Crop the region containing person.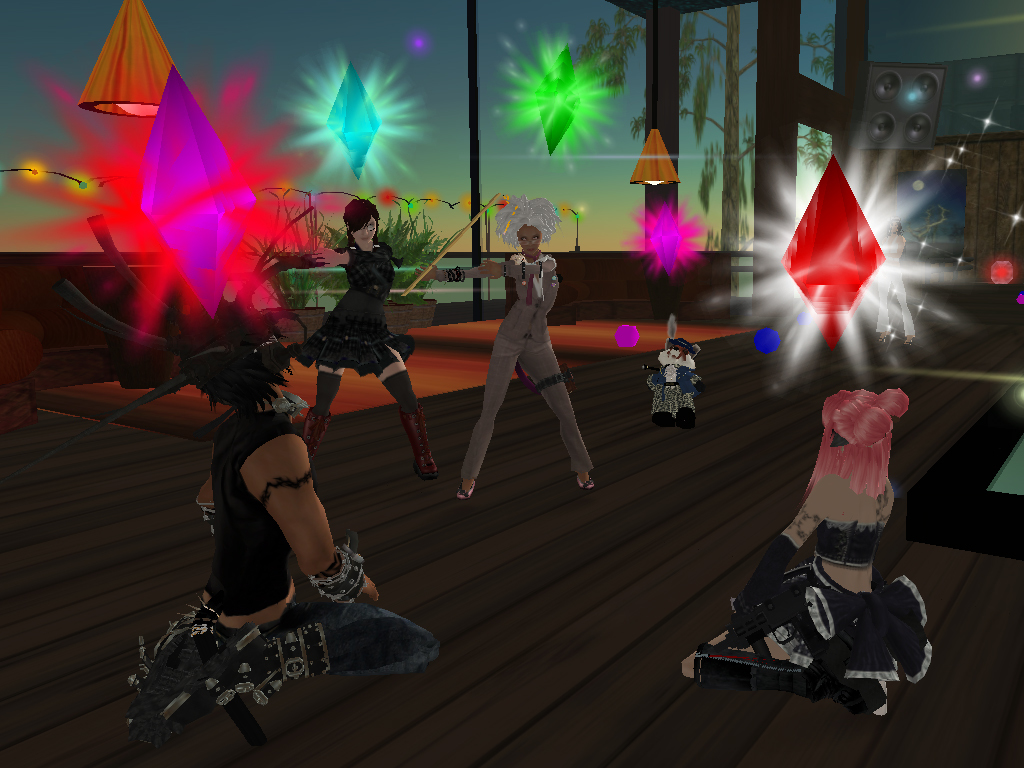
Crop region: (left=874, top=216, right=918, bottom=357).
